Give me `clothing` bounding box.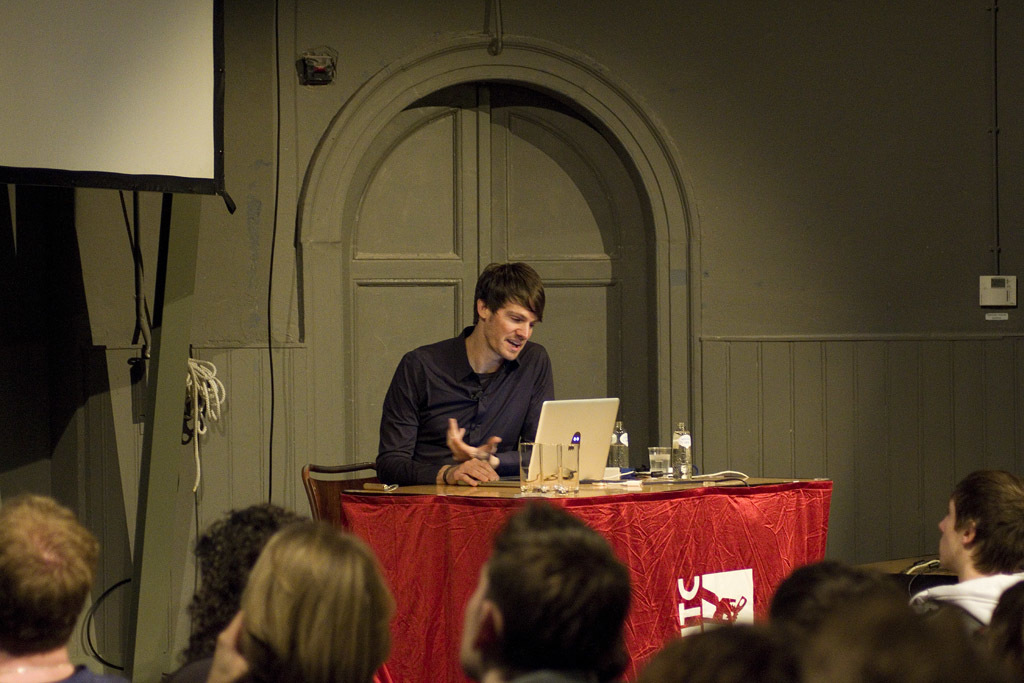
[left=904, top=570, right=1023, bottom=621].
